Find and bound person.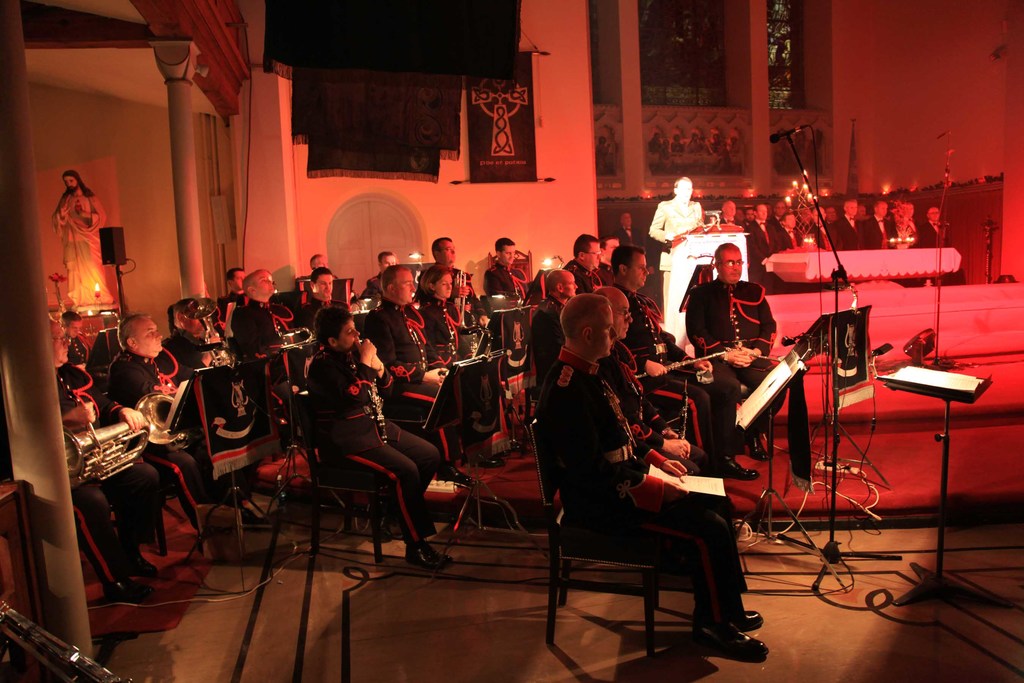
Bound: bbox(47, 164, 111, 315).
